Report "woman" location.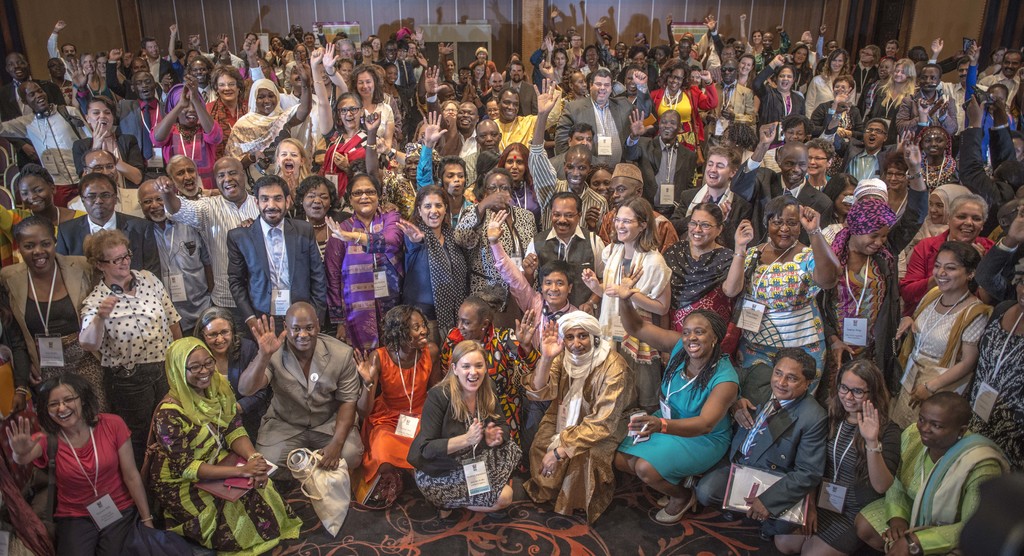
Report: bbox=(321, 170, 408, 364).
